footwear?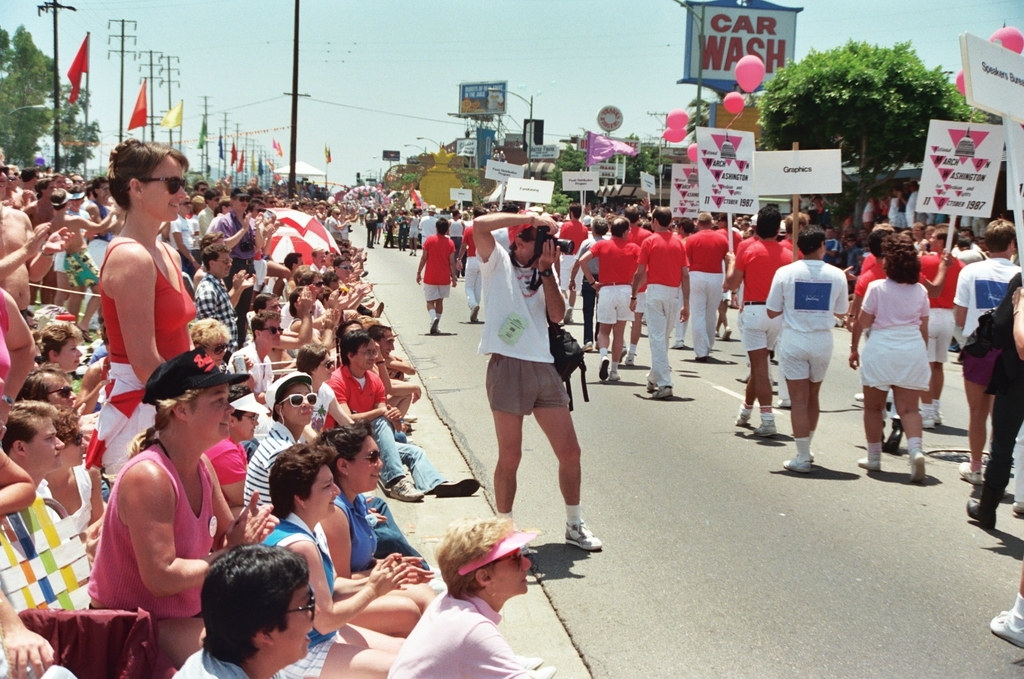
l=560, t=518, r=603, b=557
